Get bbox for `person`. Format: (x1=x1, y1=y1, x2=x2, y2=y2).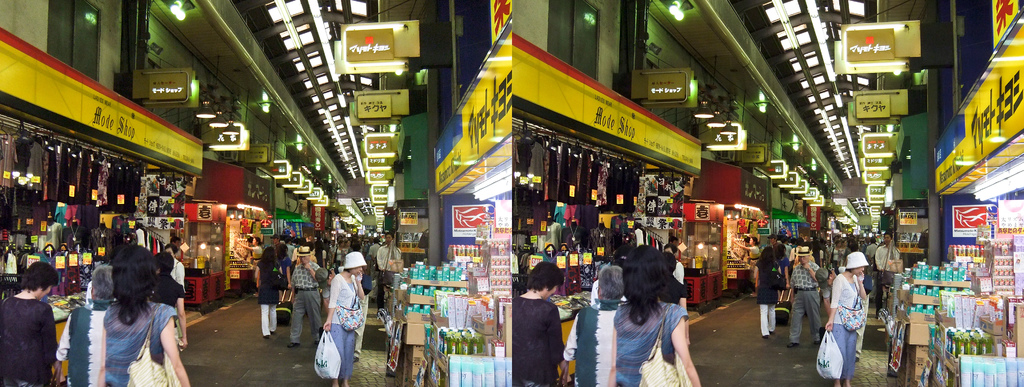
(x1=97, y1=242, x2=191, y2=386).
